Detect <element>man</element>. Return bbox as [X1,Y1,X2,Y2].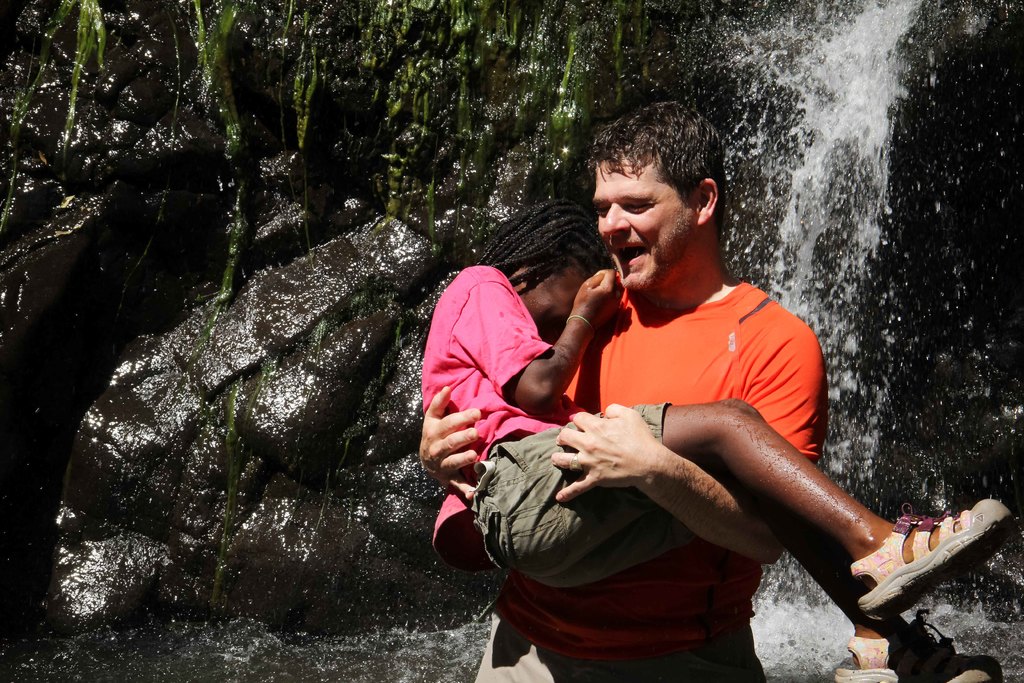
[490,159,859,608].
